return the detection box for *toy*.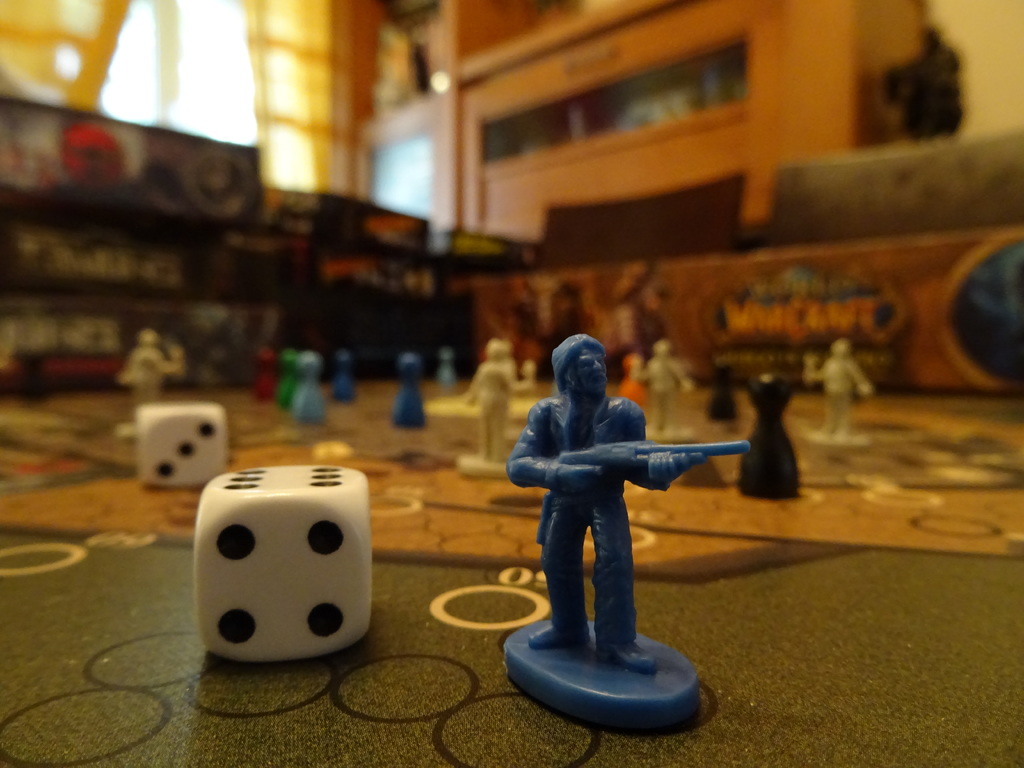
628,338,694,437.
